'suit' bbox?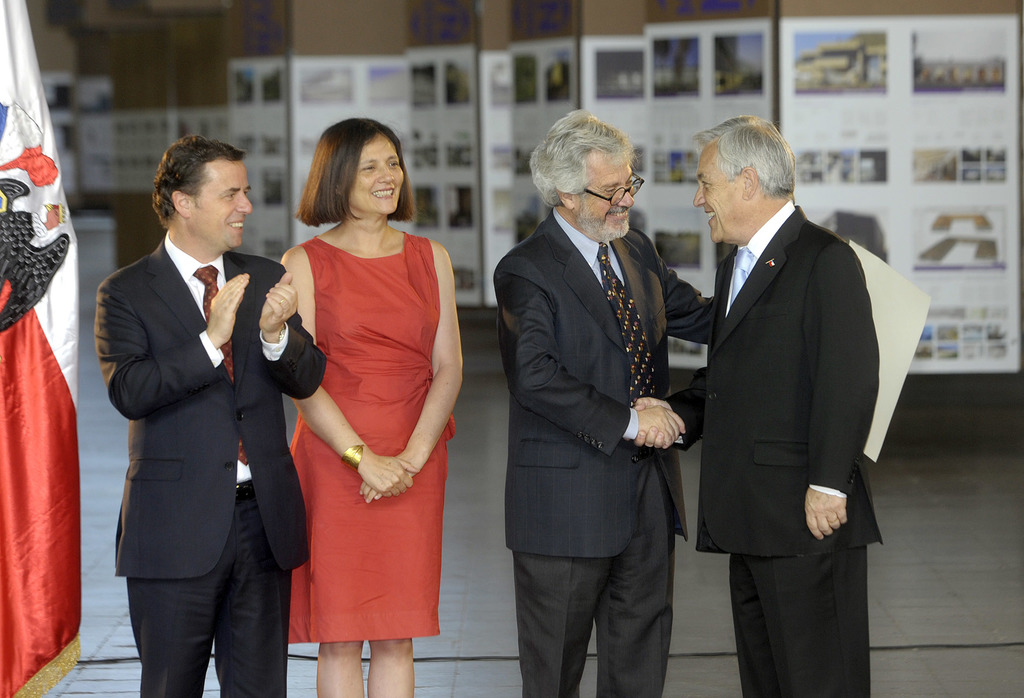
493, 206, 715, 697
